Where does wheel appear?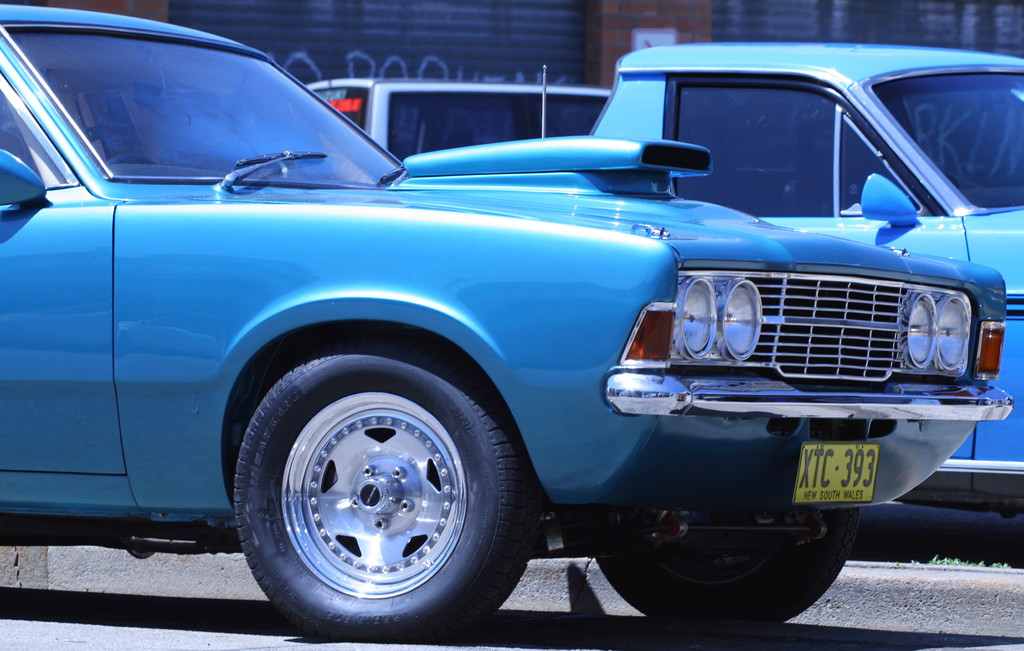
Appears at {"x1": 232, "y1": 341, "x2": 540, "y2": 639}.
